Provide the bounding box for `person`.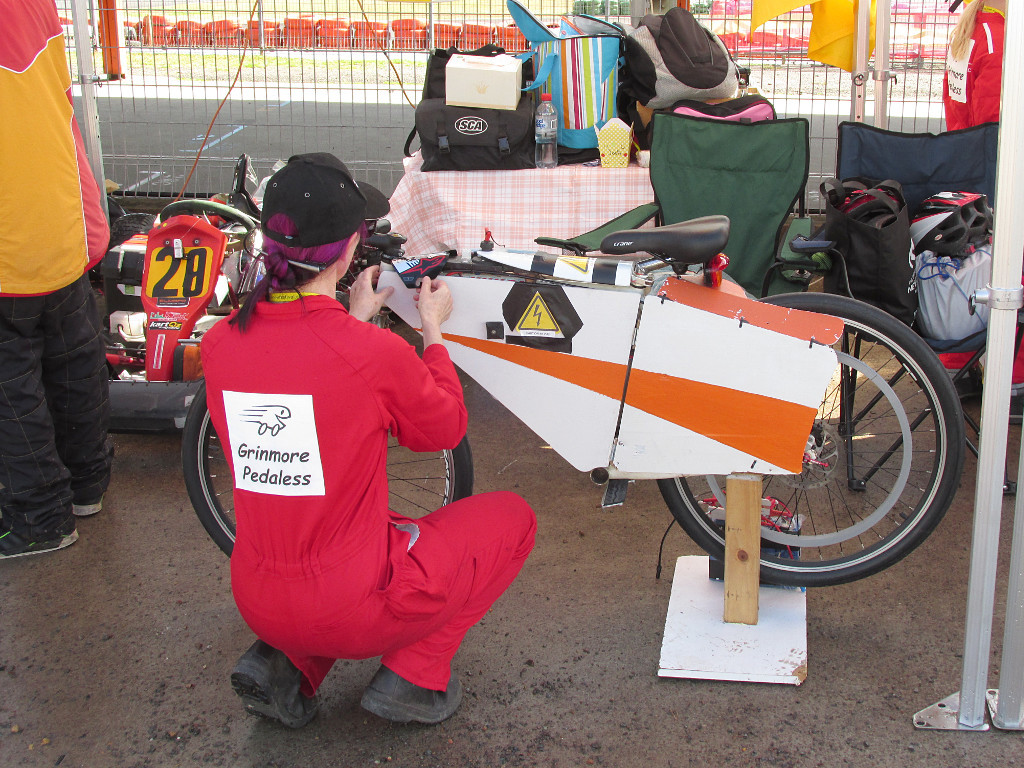
Rect(184, 162, 469, 721).
